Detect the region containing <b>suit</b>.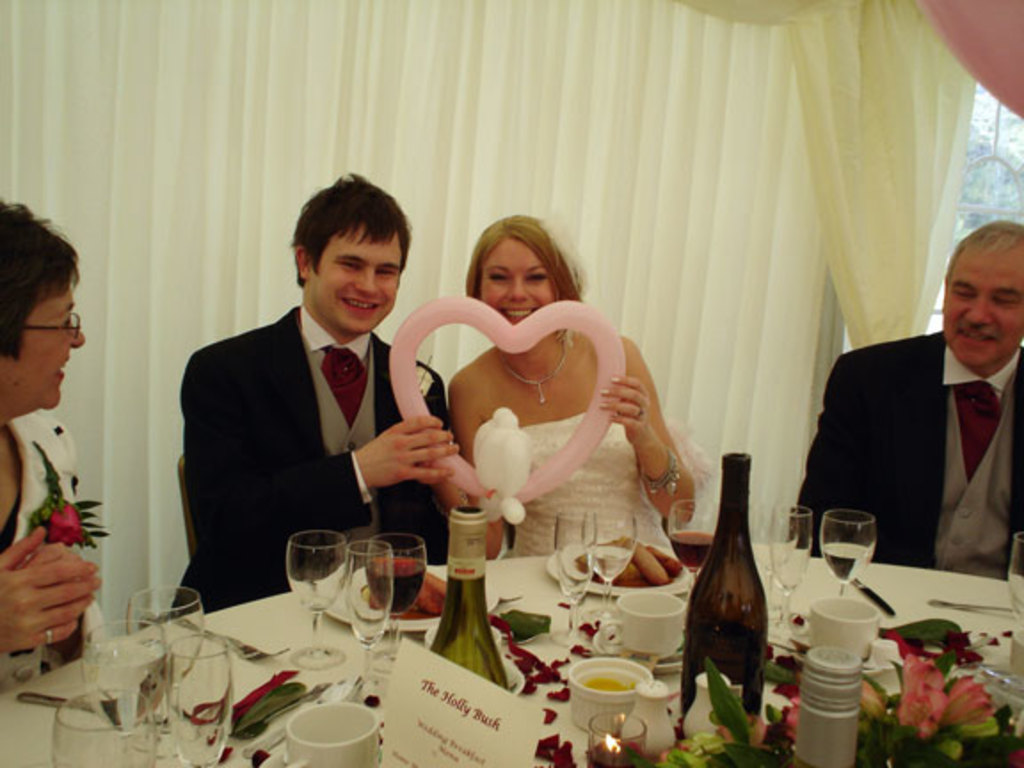
(793,329,1022,583).
